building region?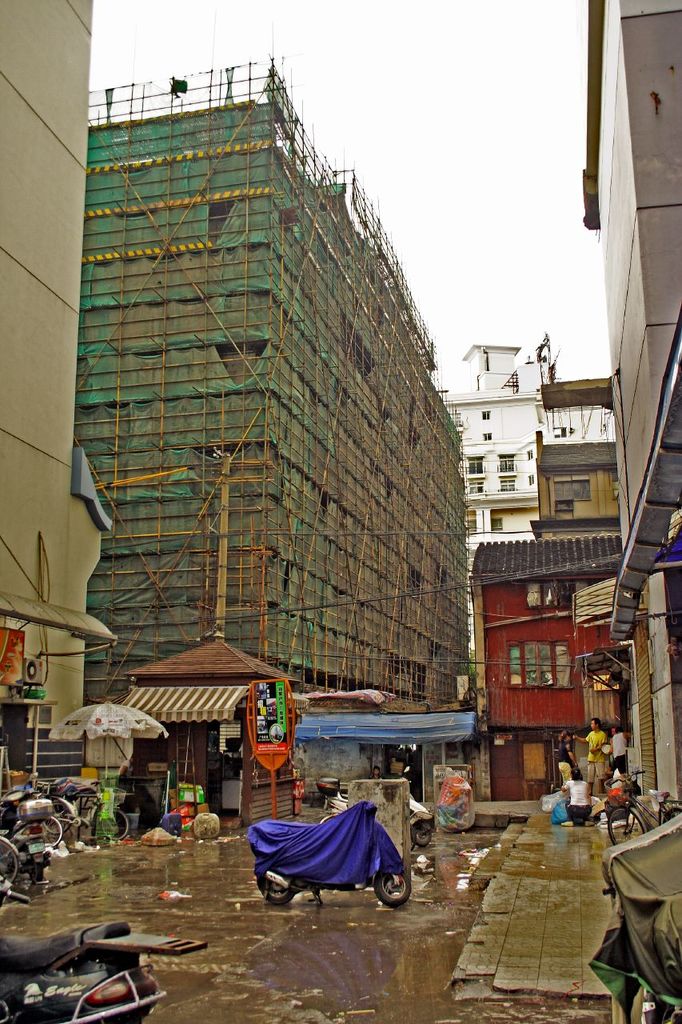
x1=73, y1=61, x2=469, y2=702
